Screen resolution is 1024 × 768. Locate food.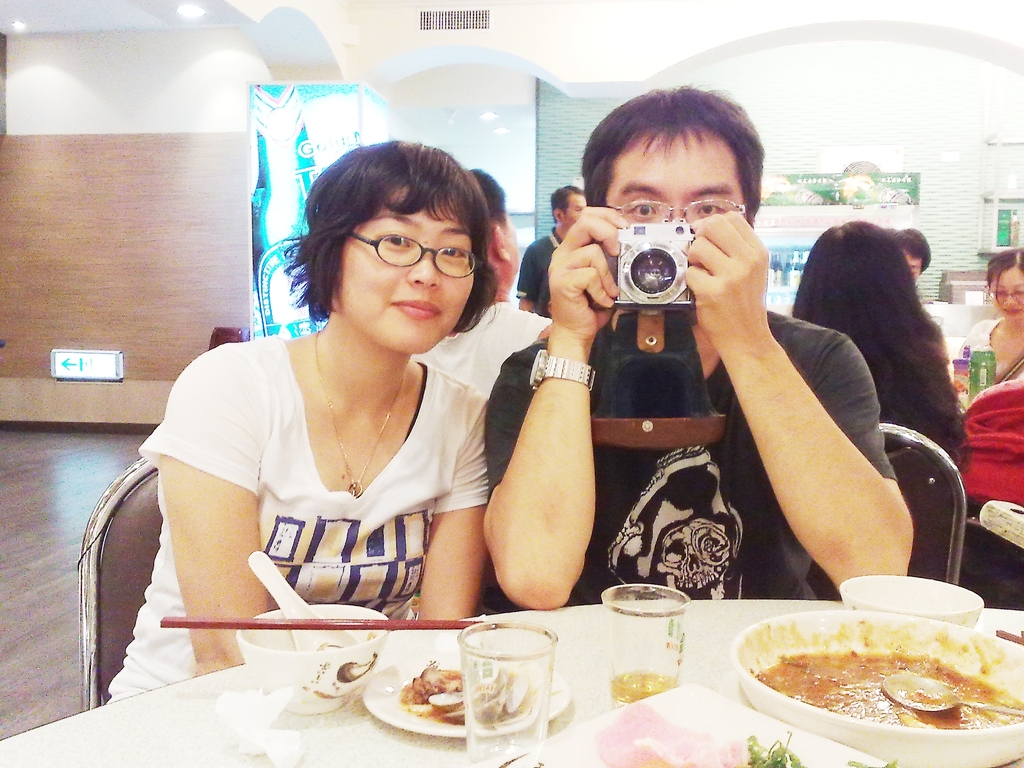
select_region(402, 656, 540, 732).
